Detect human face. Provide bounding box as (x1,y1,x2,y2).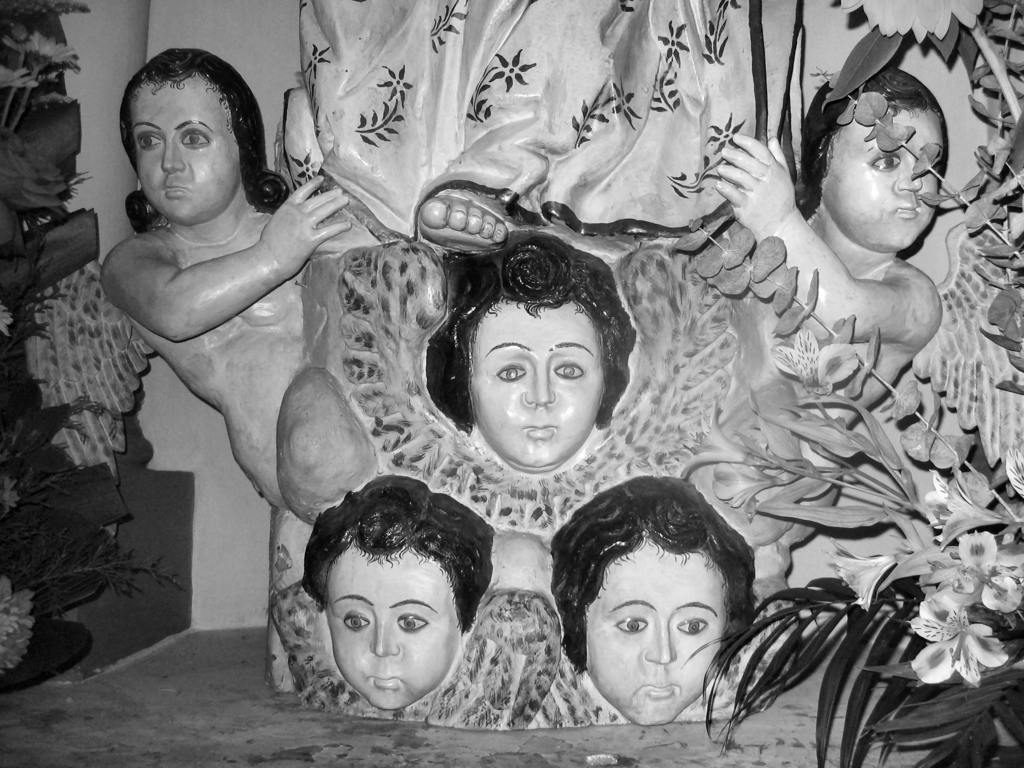
(588,537,728,728).
